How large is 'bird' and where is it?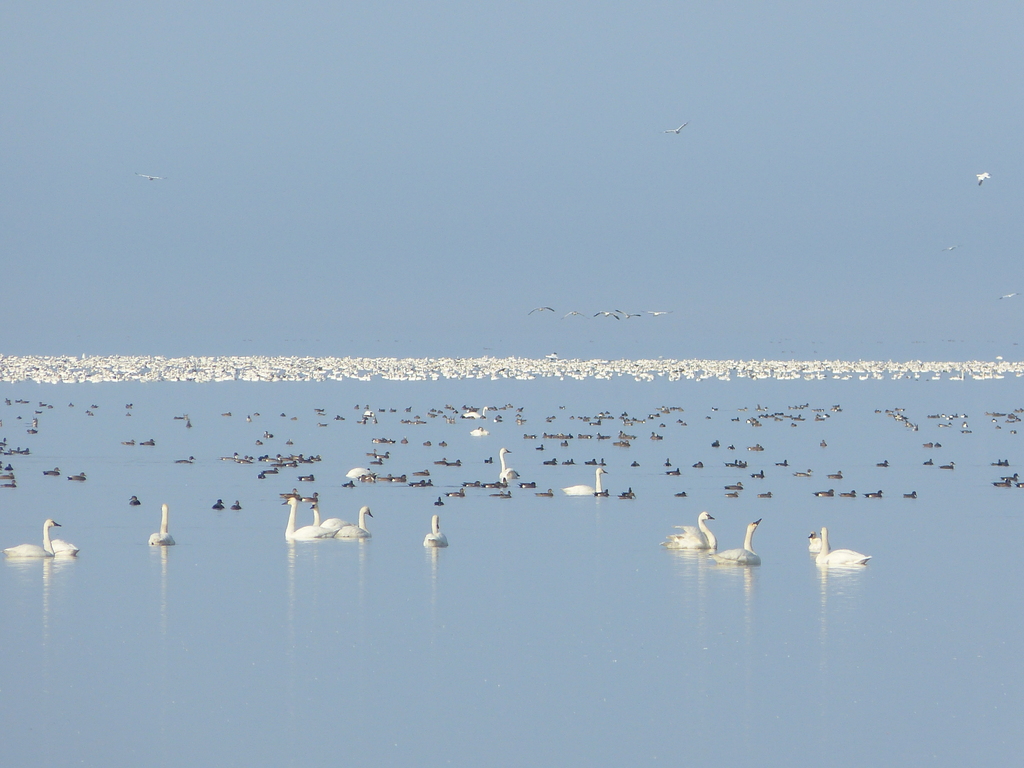
Bounding box: bbox=(724, 490, 739, 497).
